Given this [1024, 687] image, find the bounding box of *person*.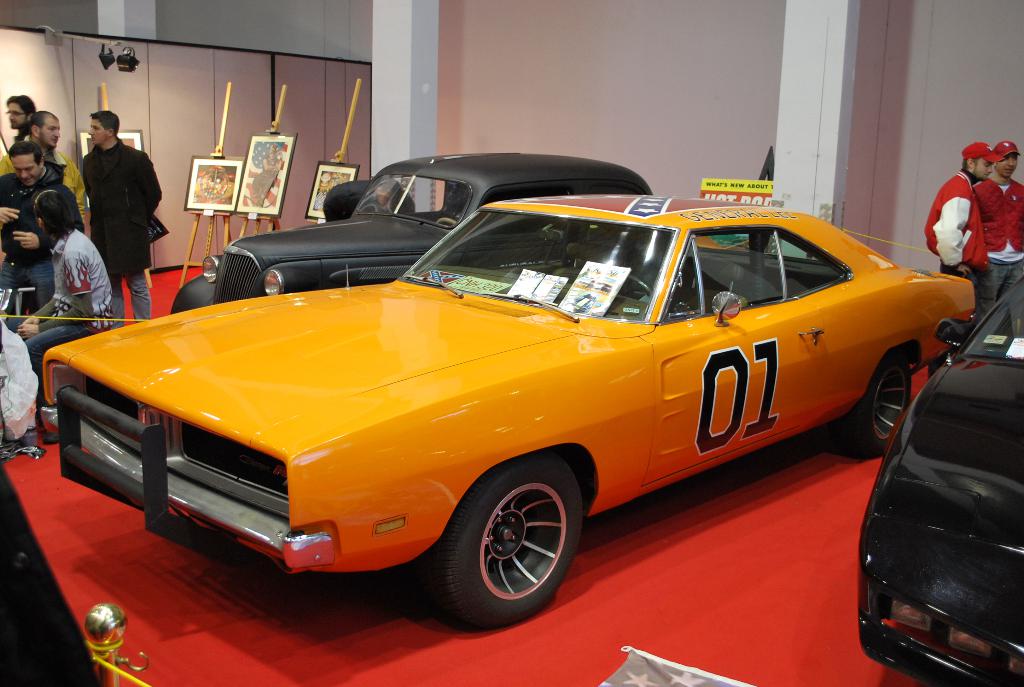
BBox(81, 111, 164, 328).
